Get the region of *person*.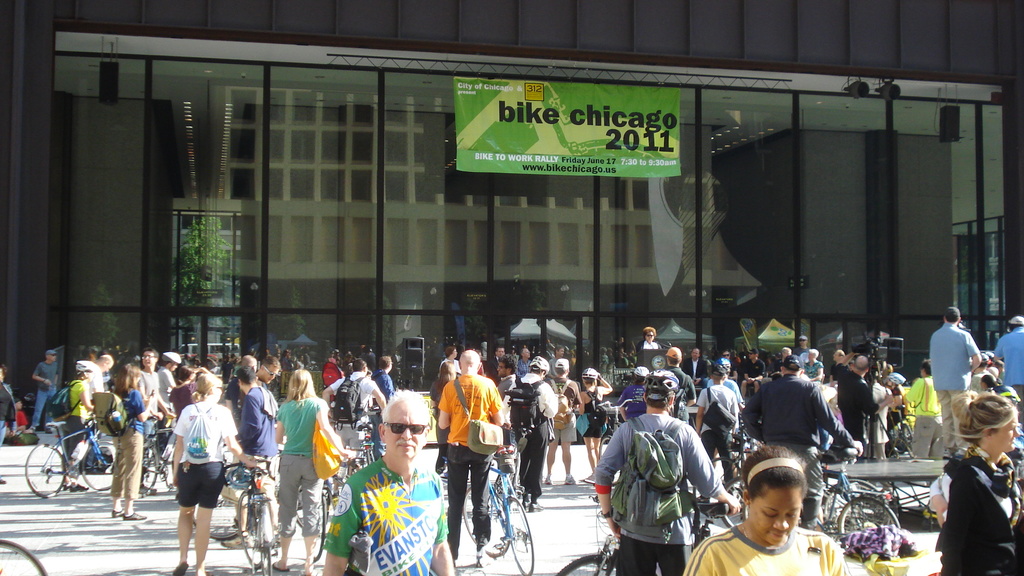
(634, 324, 667, 362).
